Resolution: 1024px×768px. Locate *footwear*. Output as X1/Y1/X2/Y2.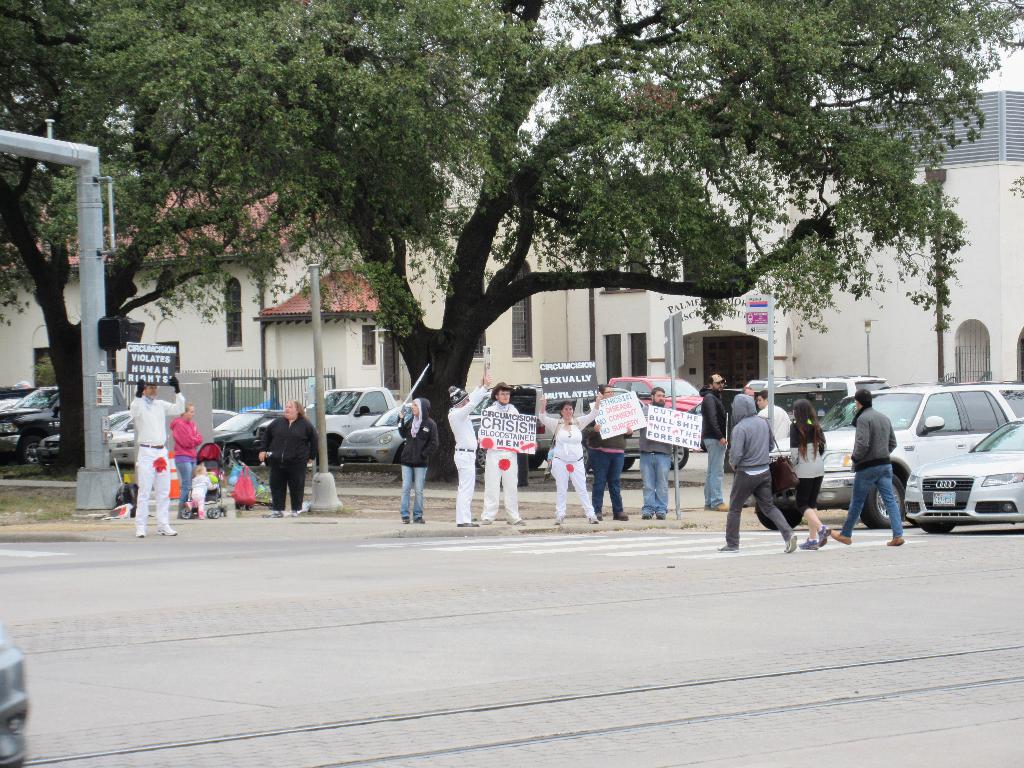
148/518/179/536.
